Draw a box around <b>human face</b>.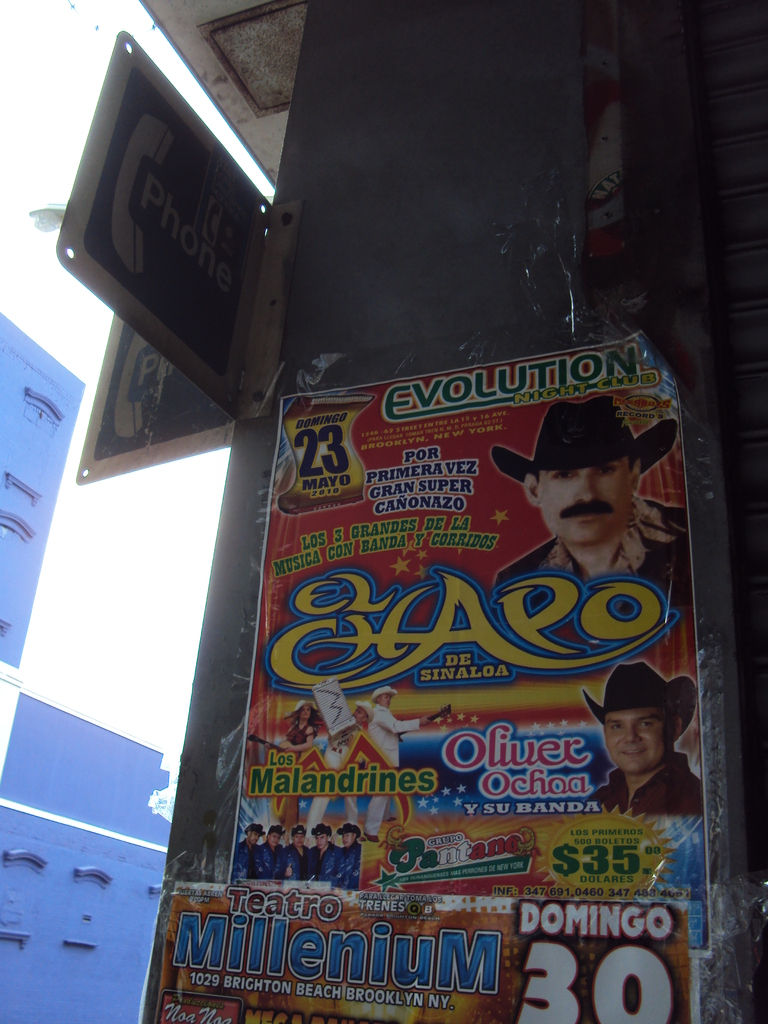
299/705/312/720.
